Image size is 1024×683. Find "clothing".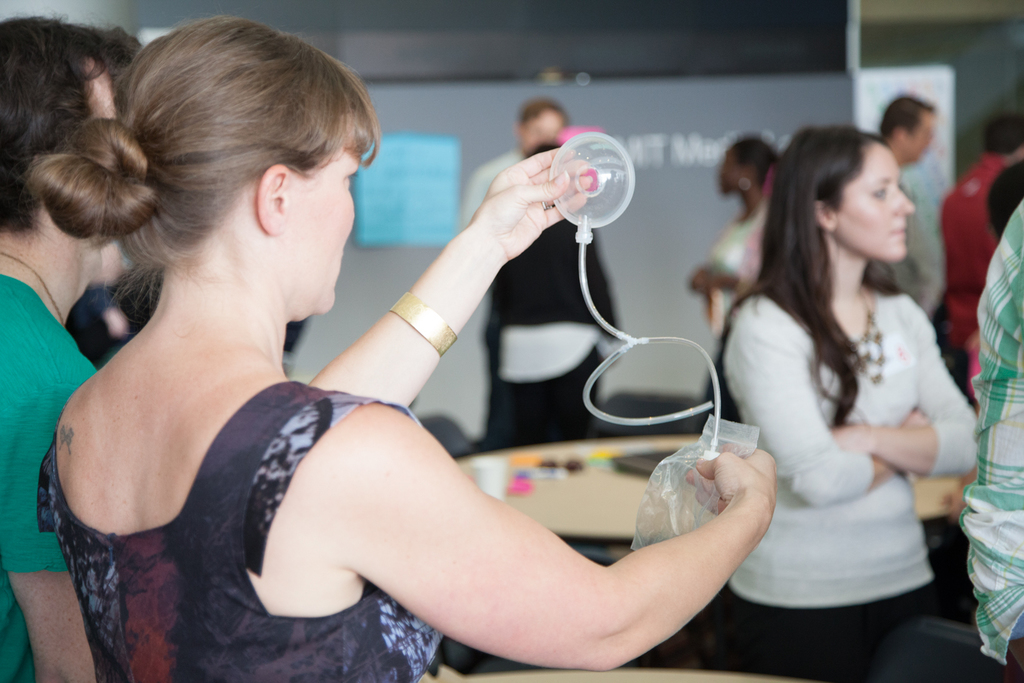
[286, 319, 307, 363].
